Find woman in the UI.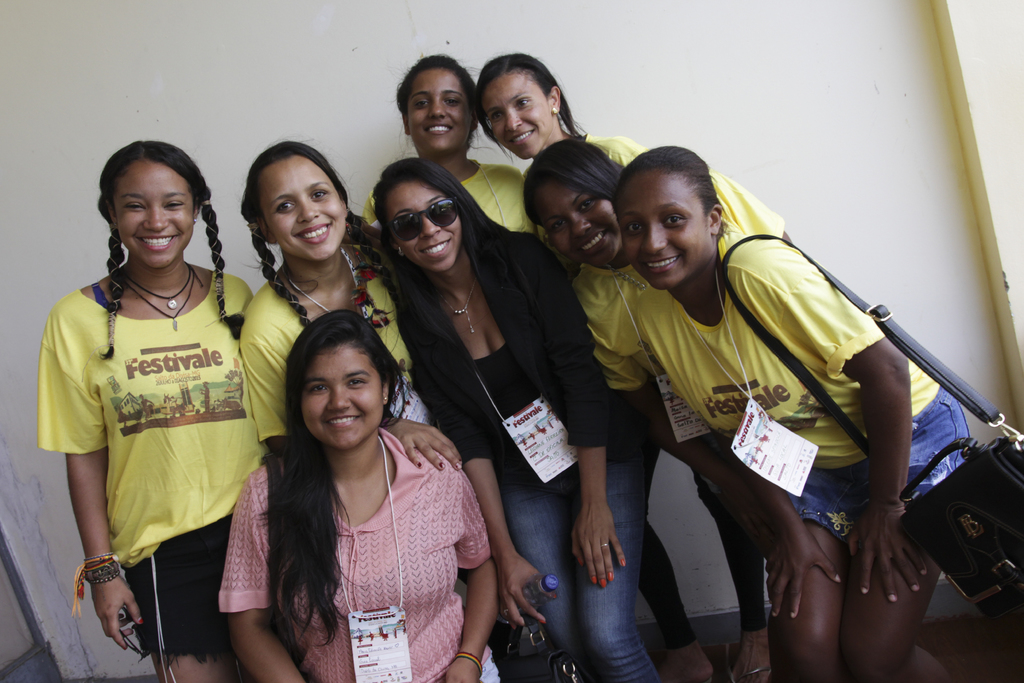
UI element at {"left": 474, "top": 54, "right": 773, "bottom": 682}.
